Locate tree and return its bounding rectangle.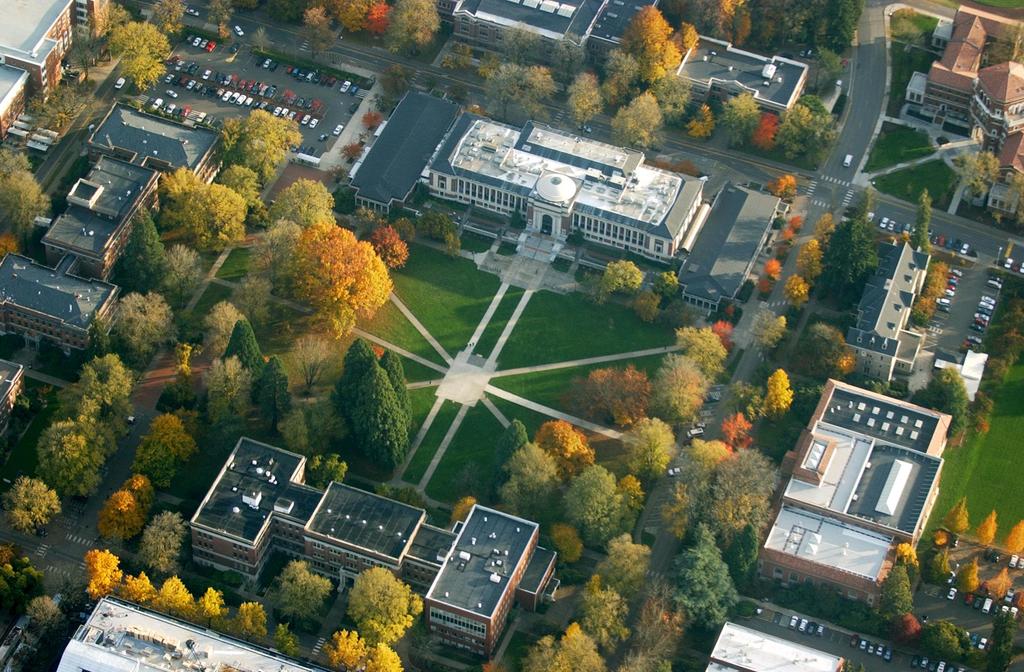
(953, 151, 998, 214).
